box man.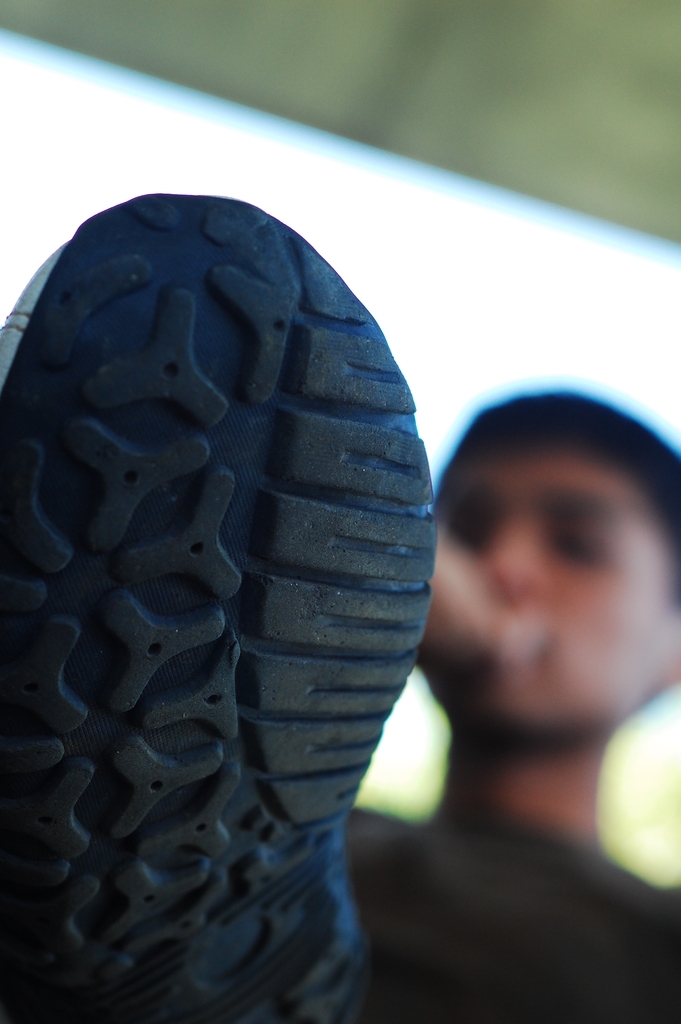
(left=7, top=292, right=680, bottom=1023).
